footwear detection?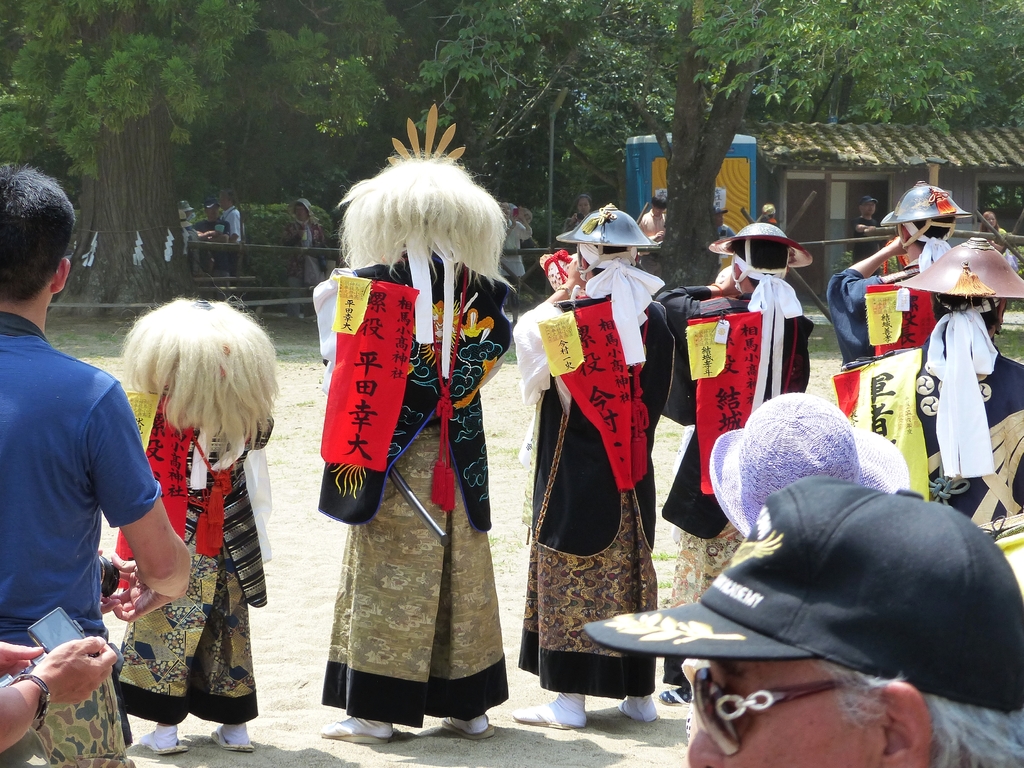
region(135, 730, 188, 755)
